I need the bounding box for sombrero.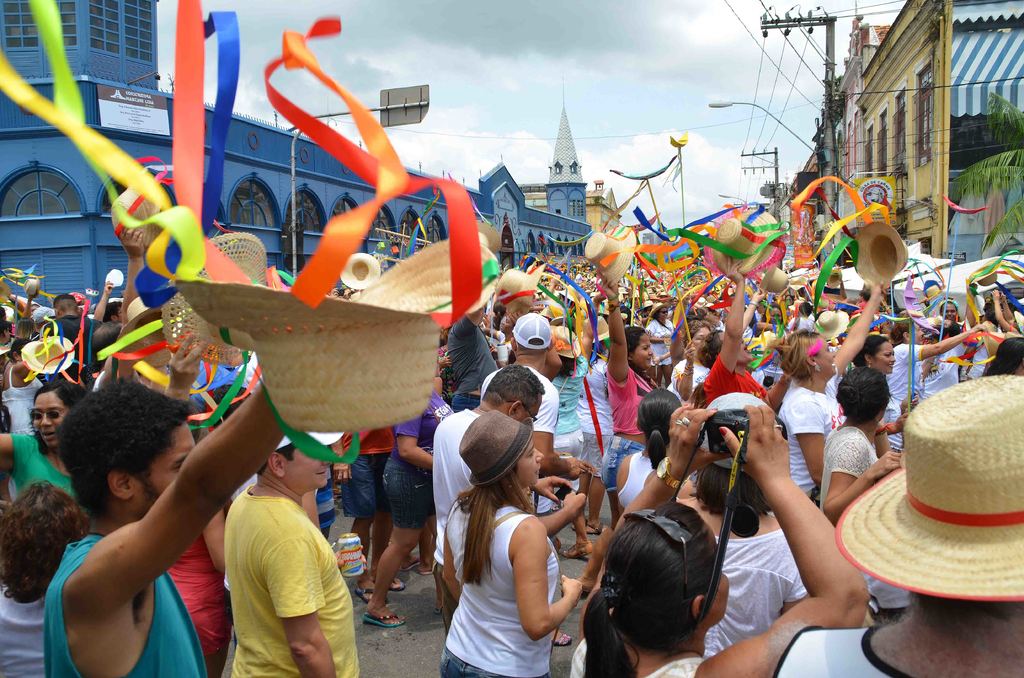
Here it is: crop(495, 264, 545, 315).
